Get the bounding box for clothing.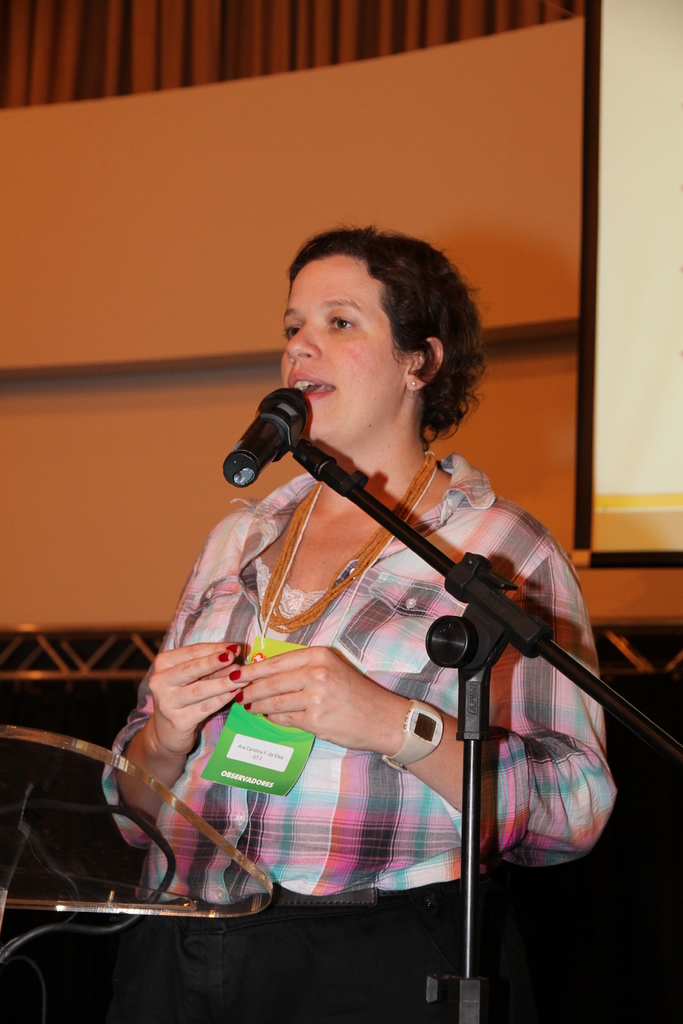
bbox(103, 451, 627, 1023).
